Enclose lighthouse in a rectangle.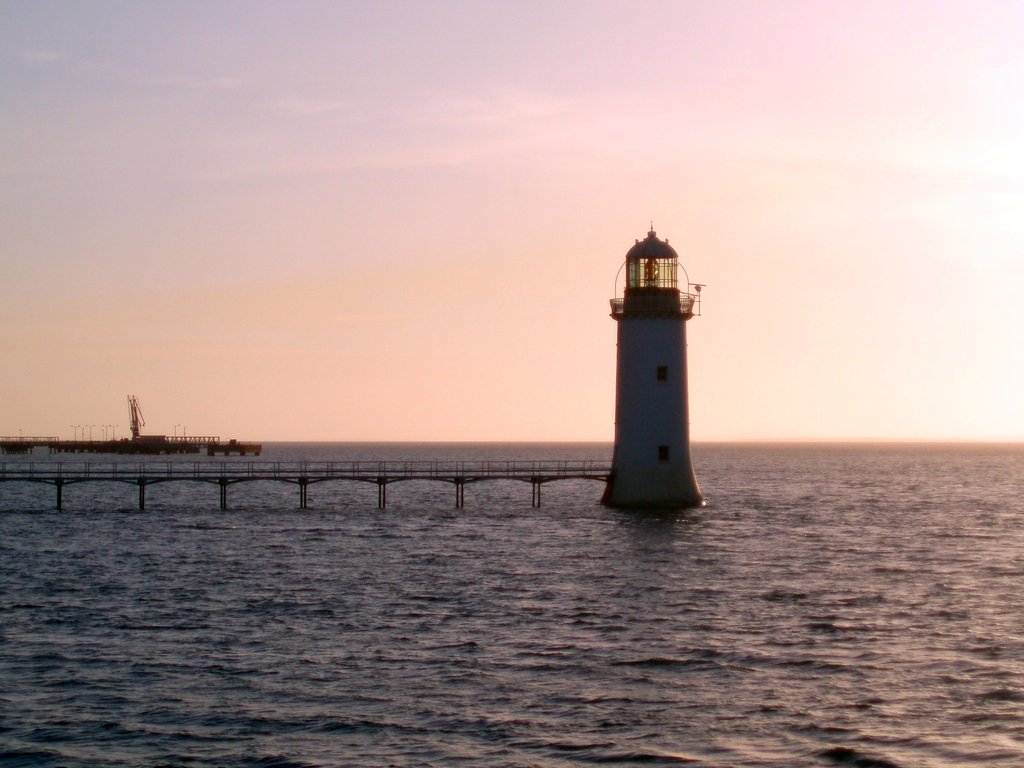
left=574, top=224, right=719, bottom=537.
